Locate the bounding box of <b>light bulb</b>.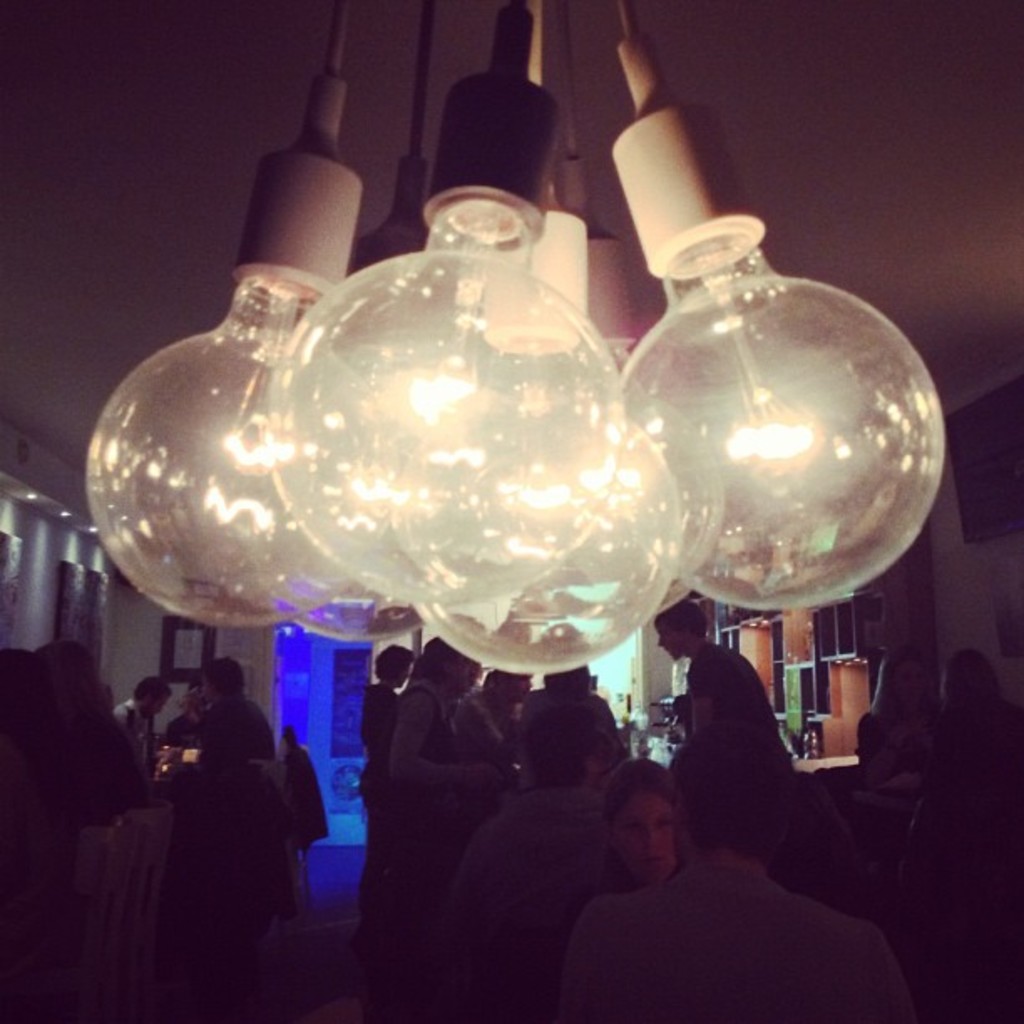
Bounding box: box(597, 218, 723, 589).
